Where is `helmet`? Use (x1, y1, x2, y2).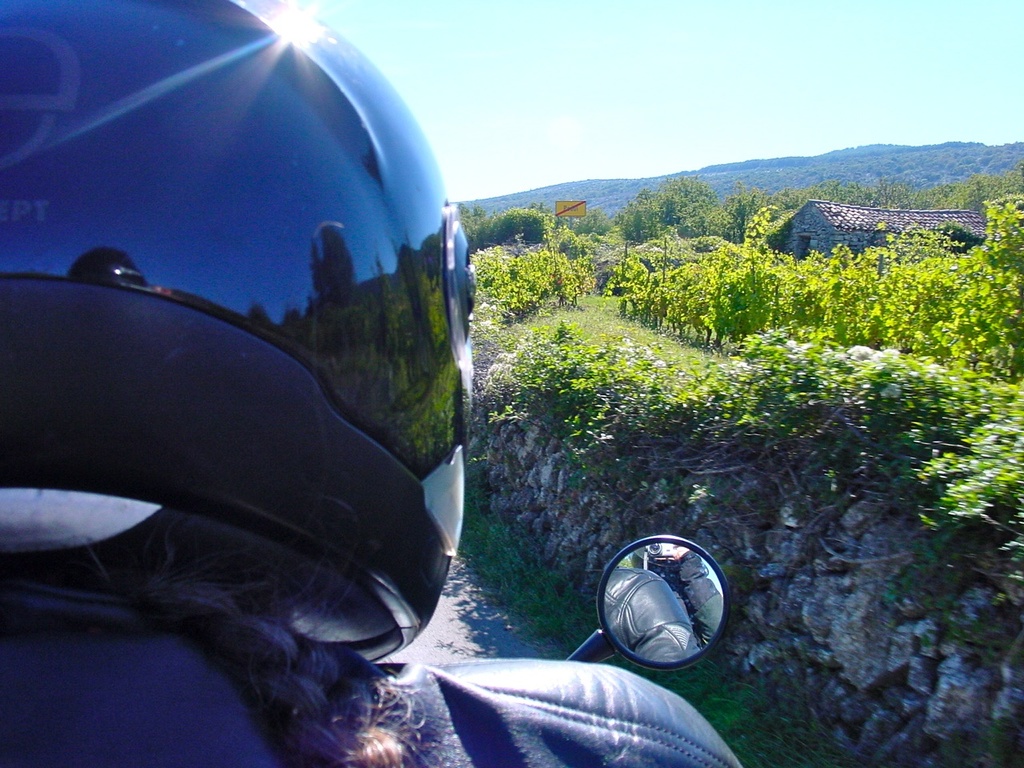
(26, 0, 457, 753).
